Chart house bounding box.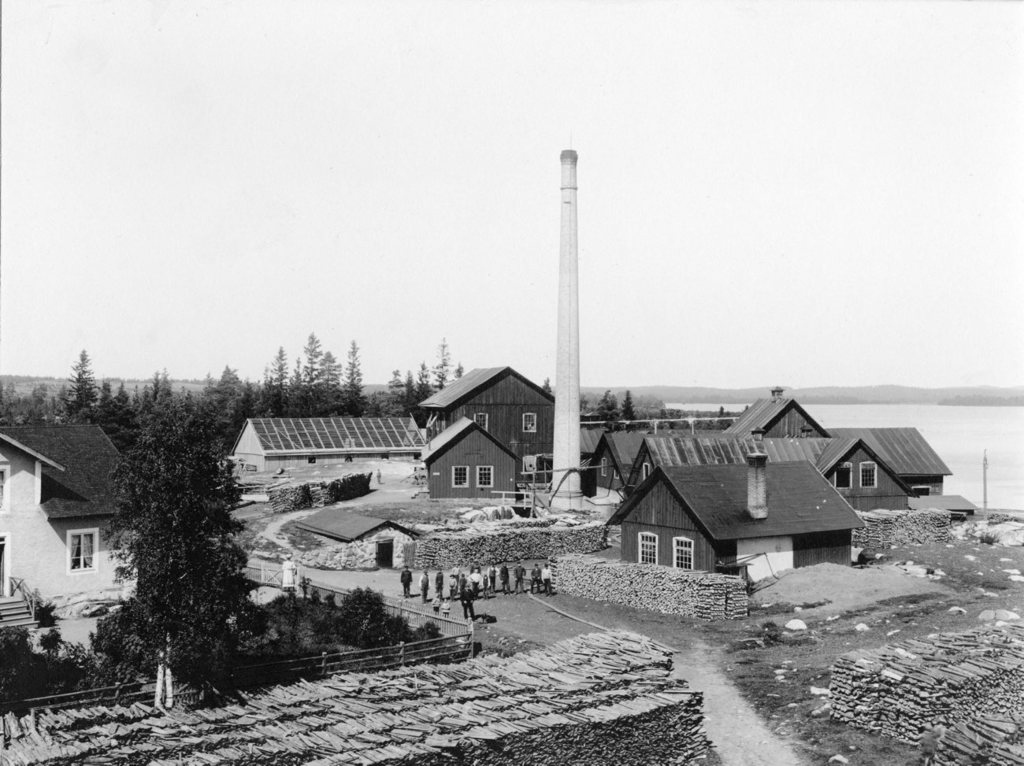
Charted: 280 498 425 572.
